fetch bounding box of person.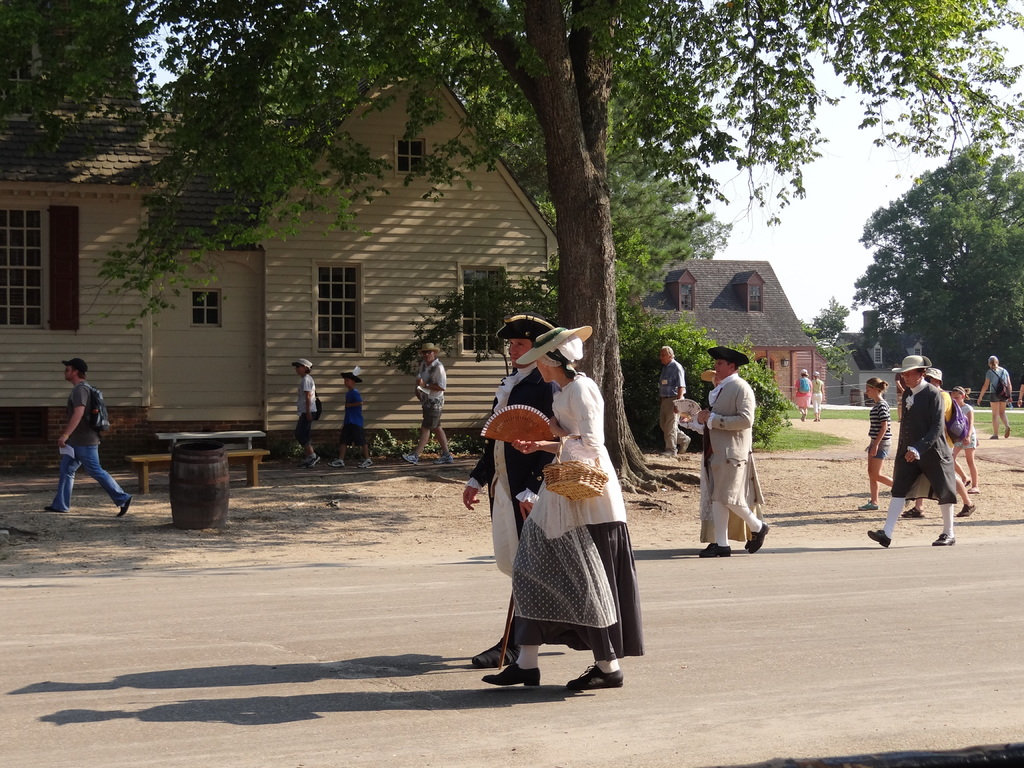
Bbox: BBox(291, 363, 321, 467).
